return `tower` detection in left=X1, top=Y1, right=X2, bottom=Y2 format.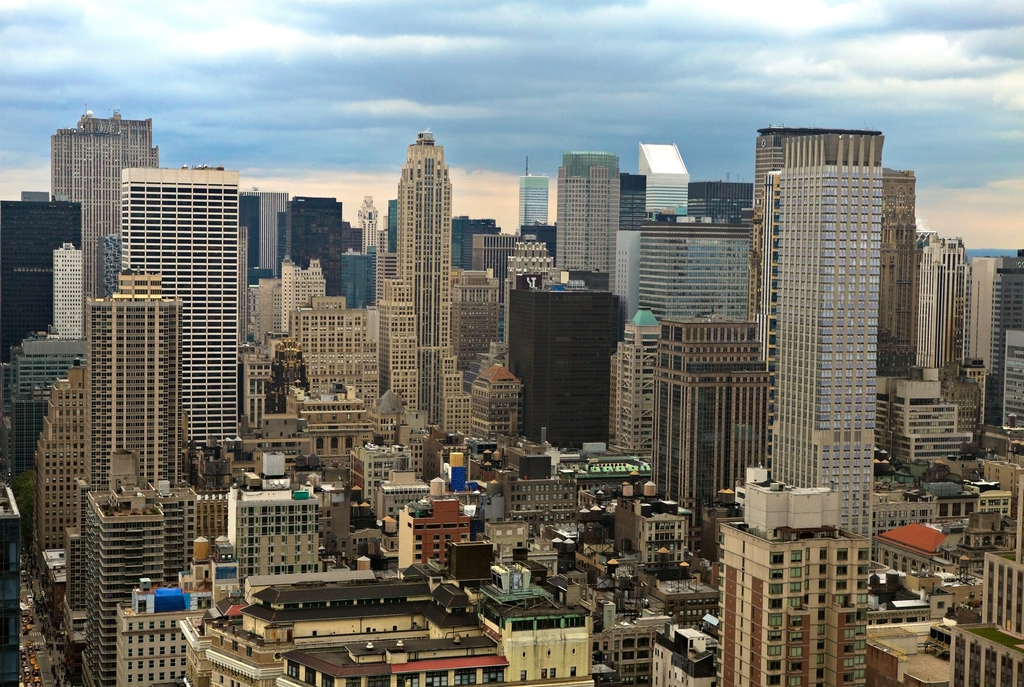
left=776, top=131, right=876, bottom=557.
